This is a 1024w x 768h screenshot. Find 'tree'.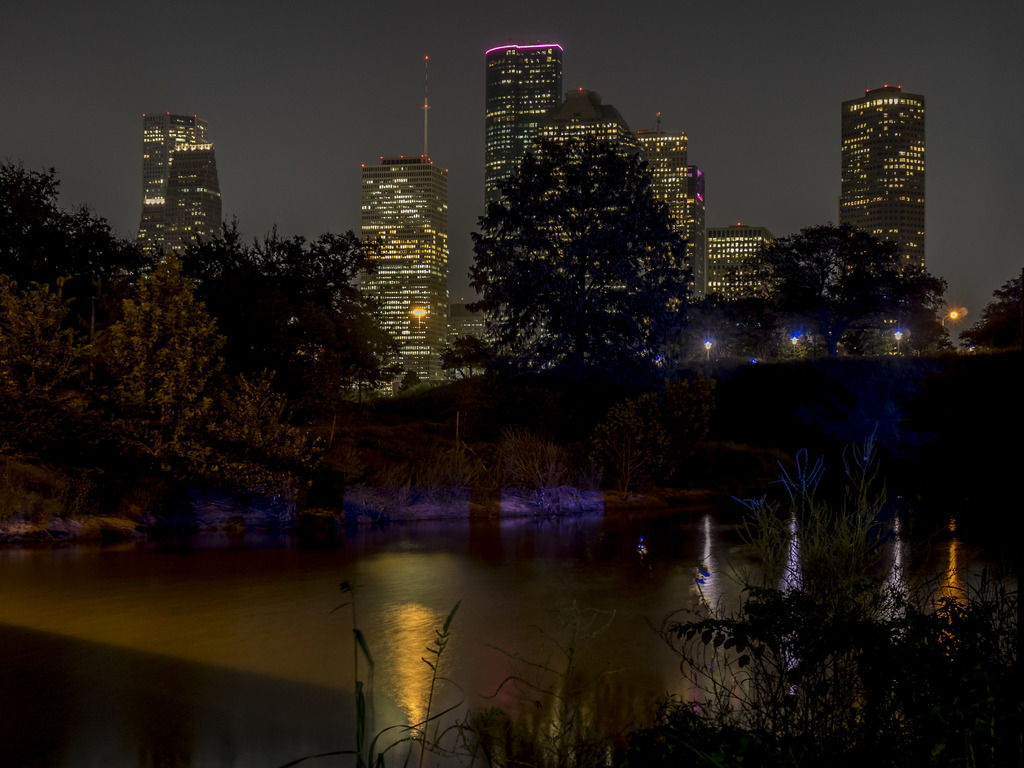
Bounding box: select_region(954, 269, 1023, 353).
